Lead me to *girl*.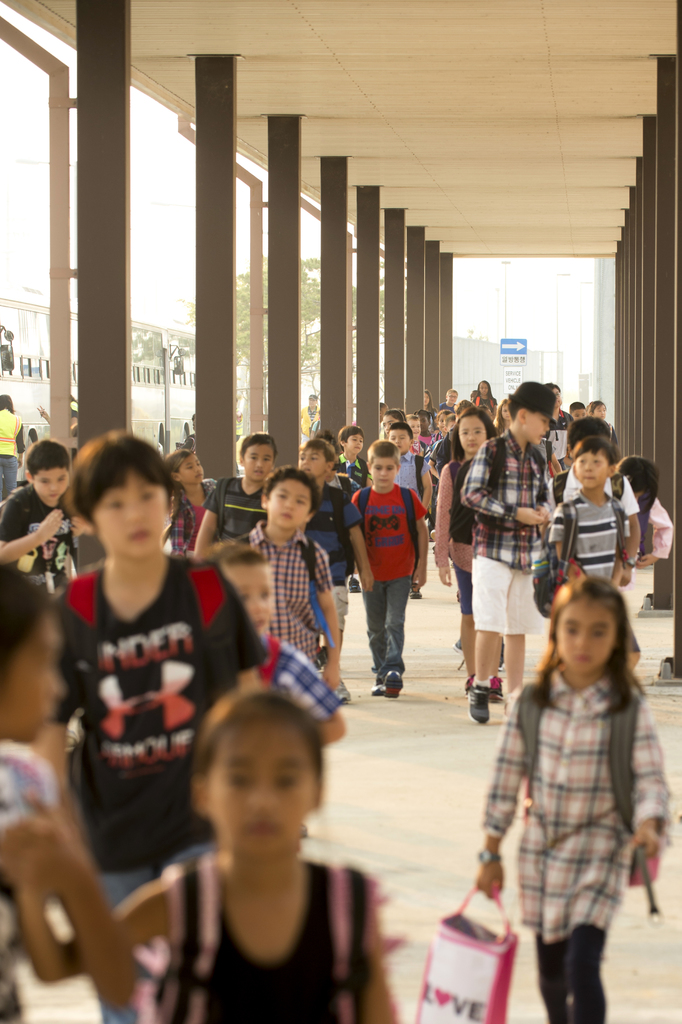
Lead to crop(472, 376, 497, 415).
